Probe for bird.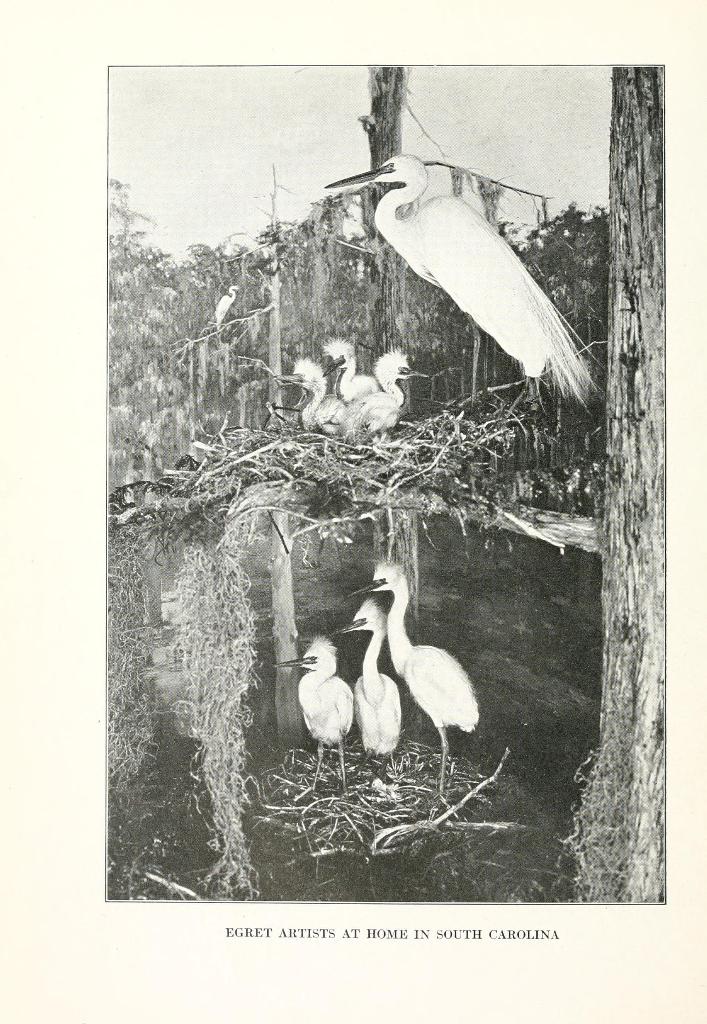
Probe result: region(315, 337, 385, 409).
